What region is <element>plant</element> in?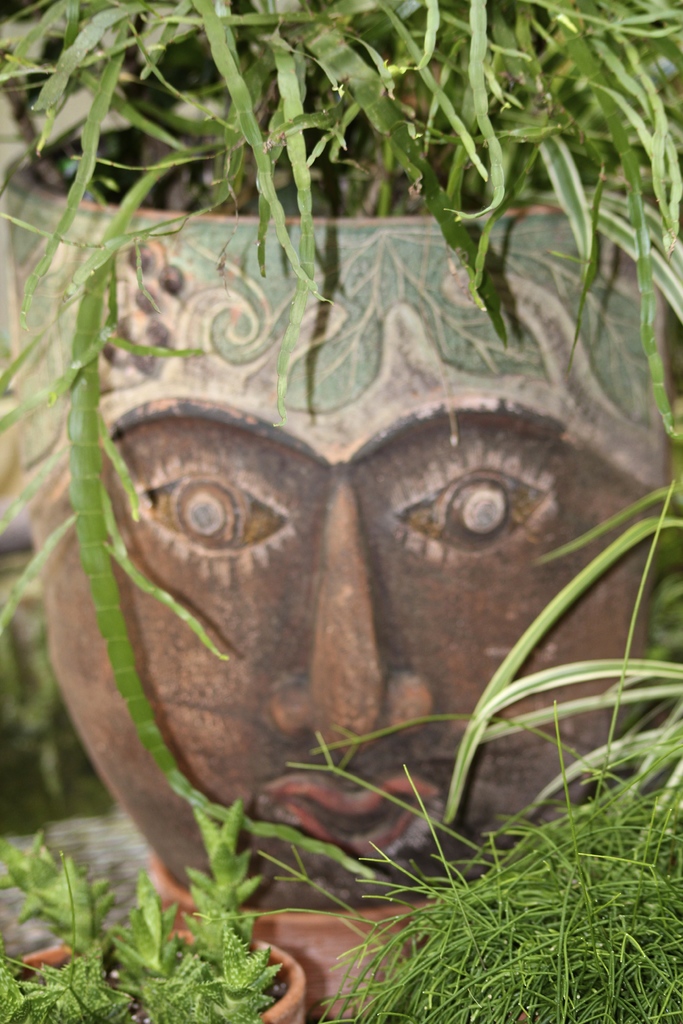
[left=0, top=0, right=682, bottom=1023].
